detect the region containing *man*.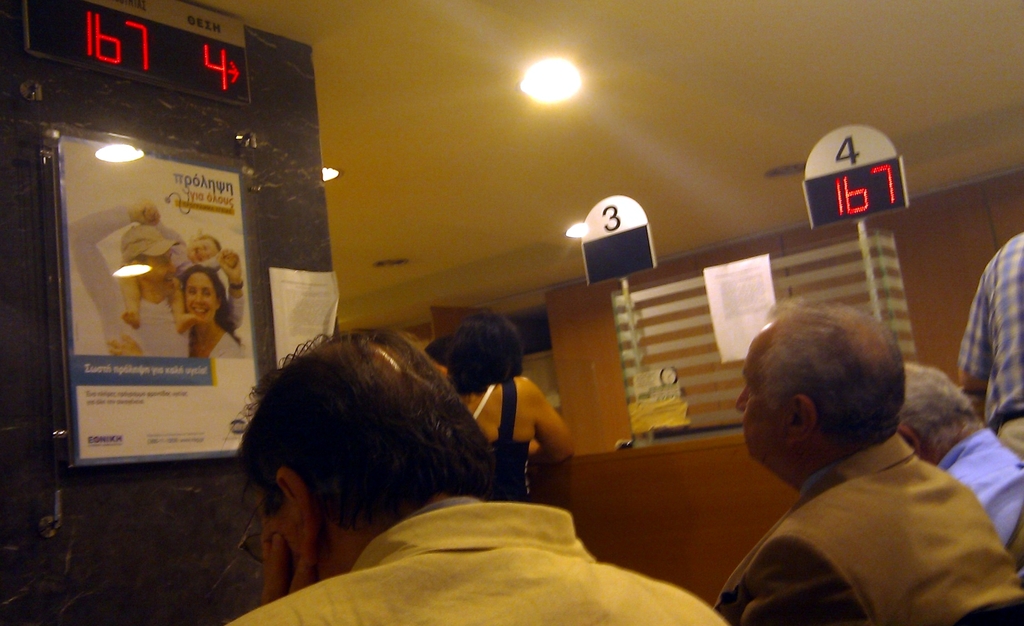
bbox=[102, 229, 241, 363].
